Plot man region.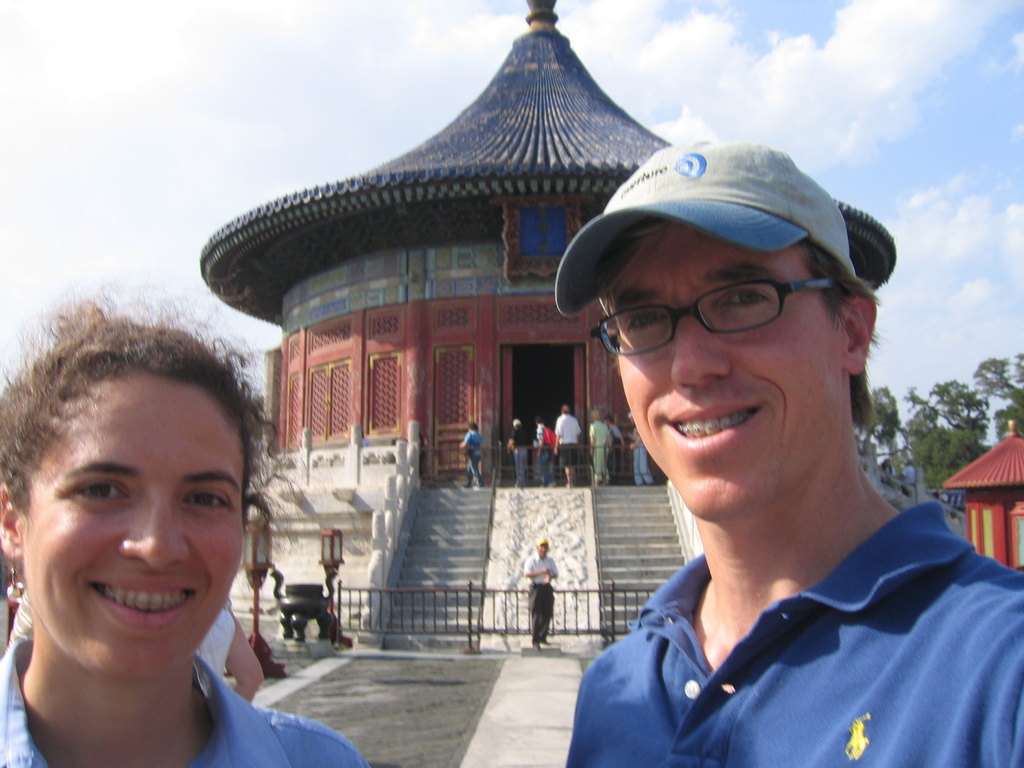
Plotted at x1=461 y1=422 x2=483 y2=502.
